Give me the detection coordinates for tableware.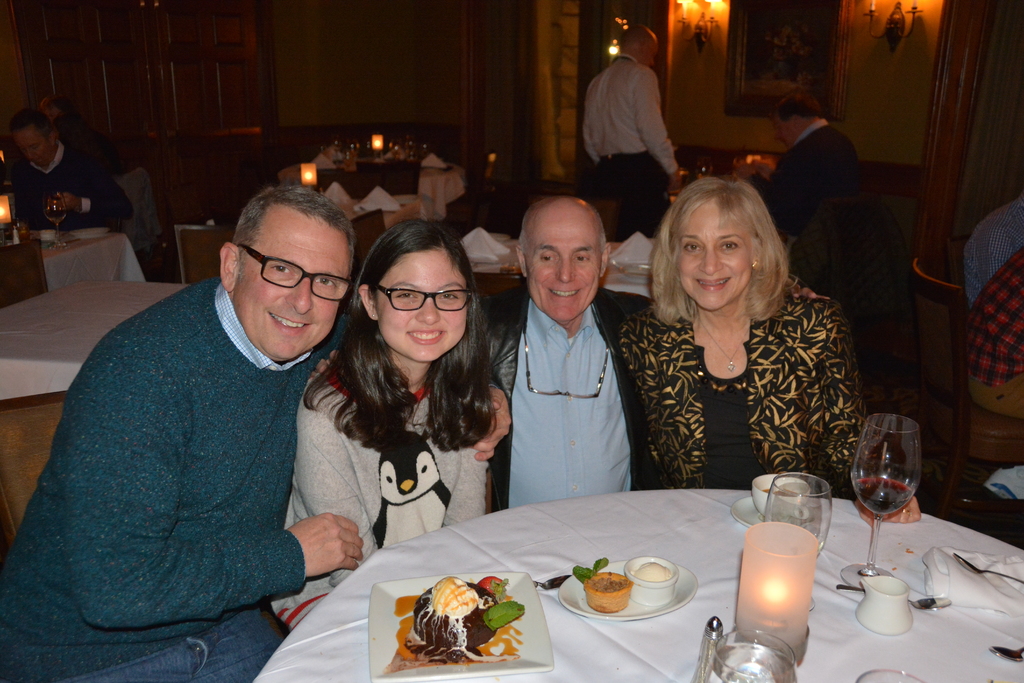
Rect(618, 262, 648, 284).
